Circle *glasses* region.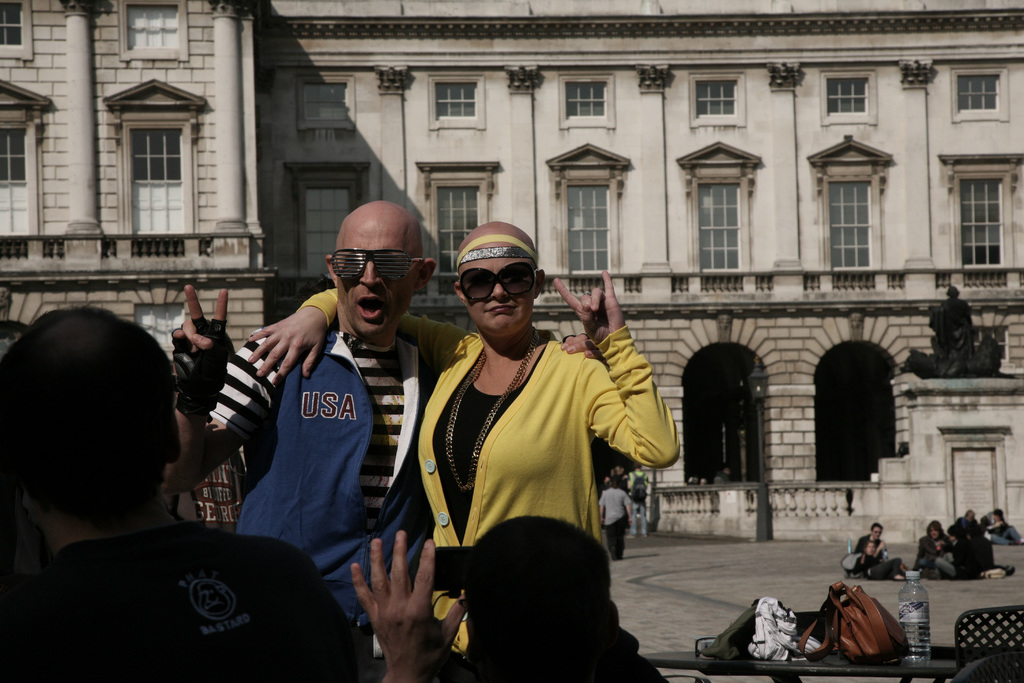
Region: (330, 245, 424, 282).
